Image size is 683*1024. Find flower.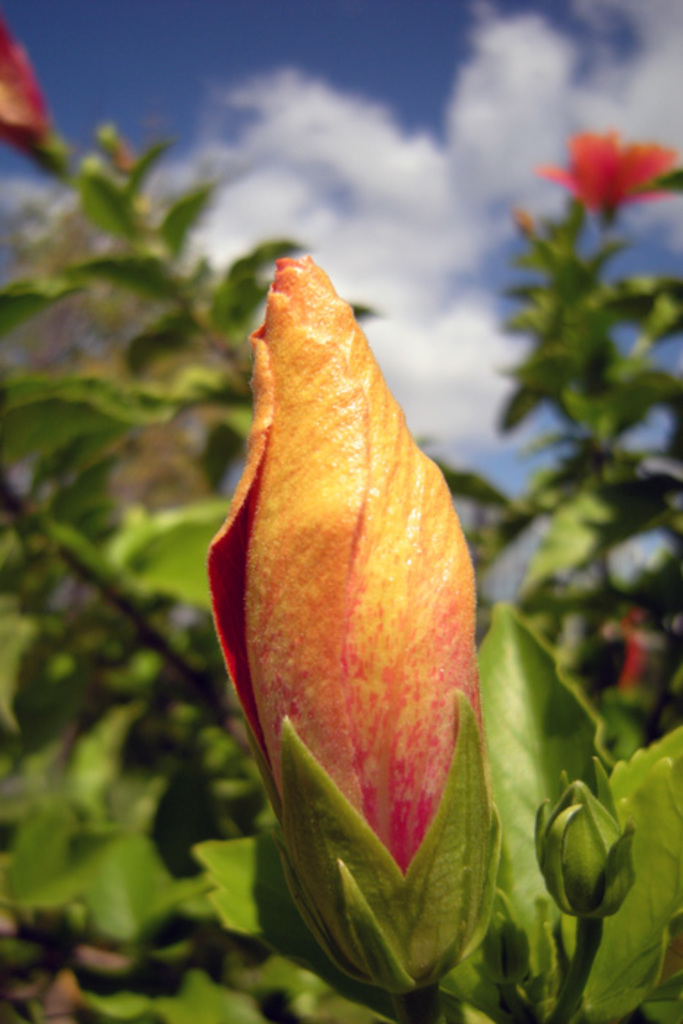
[x1=0, y1=20, x2=56, y2=165].
